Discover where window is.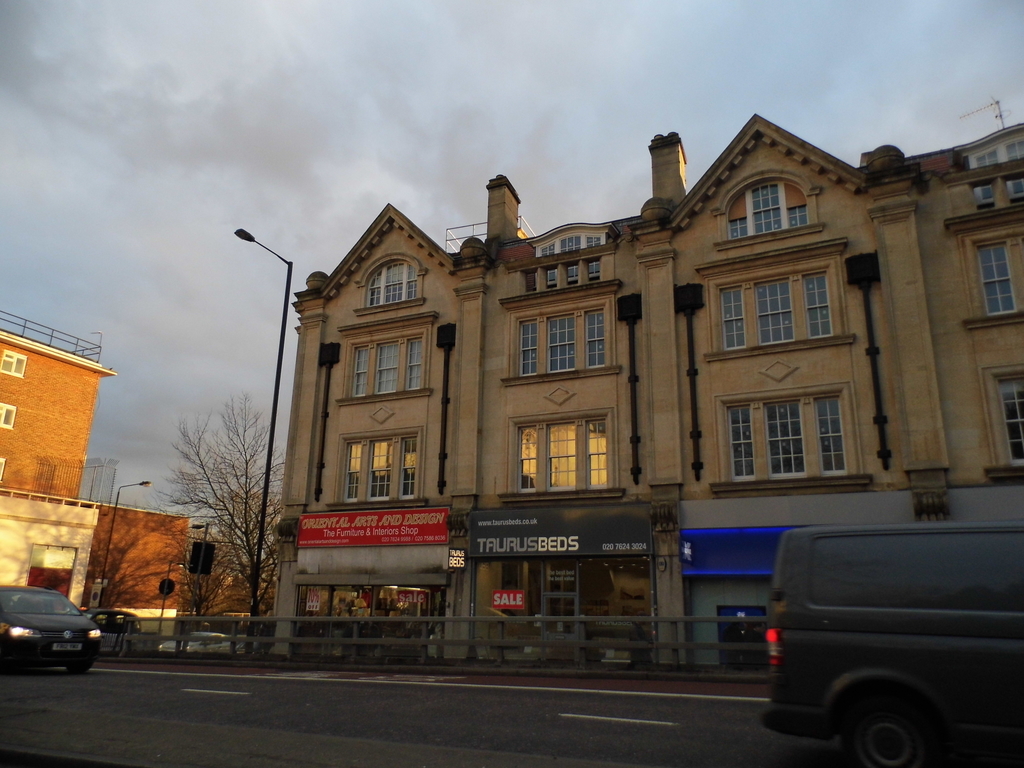
Discovered at 772 404 807 472.
